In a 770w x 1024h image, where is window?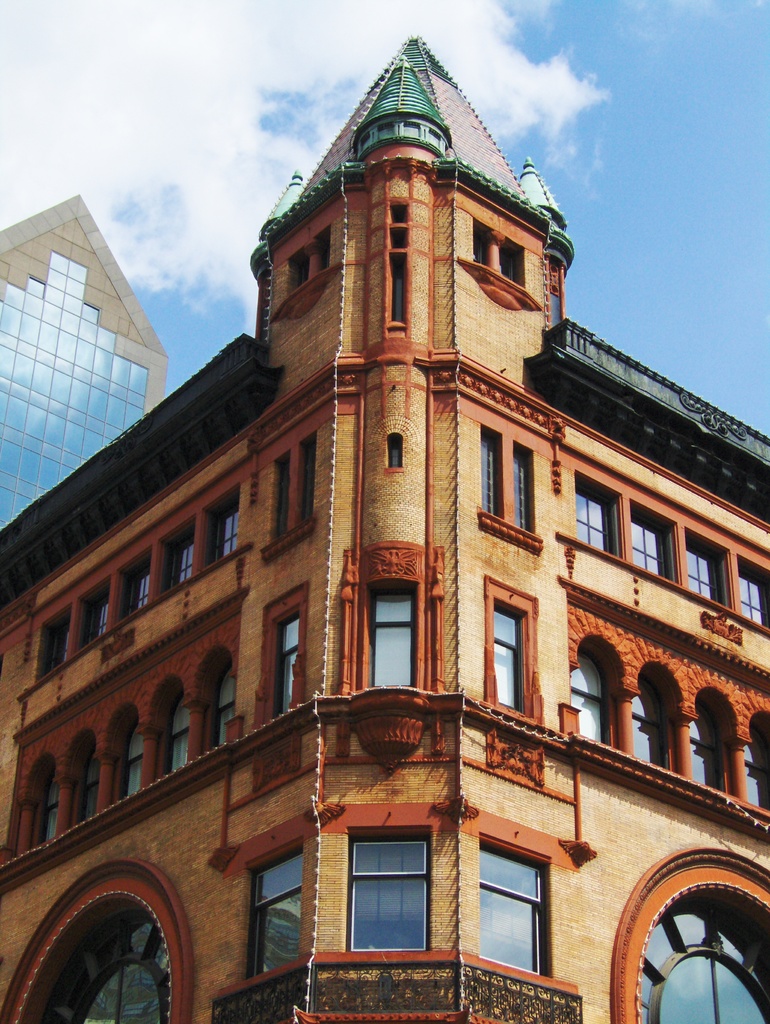
rect(33, 767, 55, 856).
